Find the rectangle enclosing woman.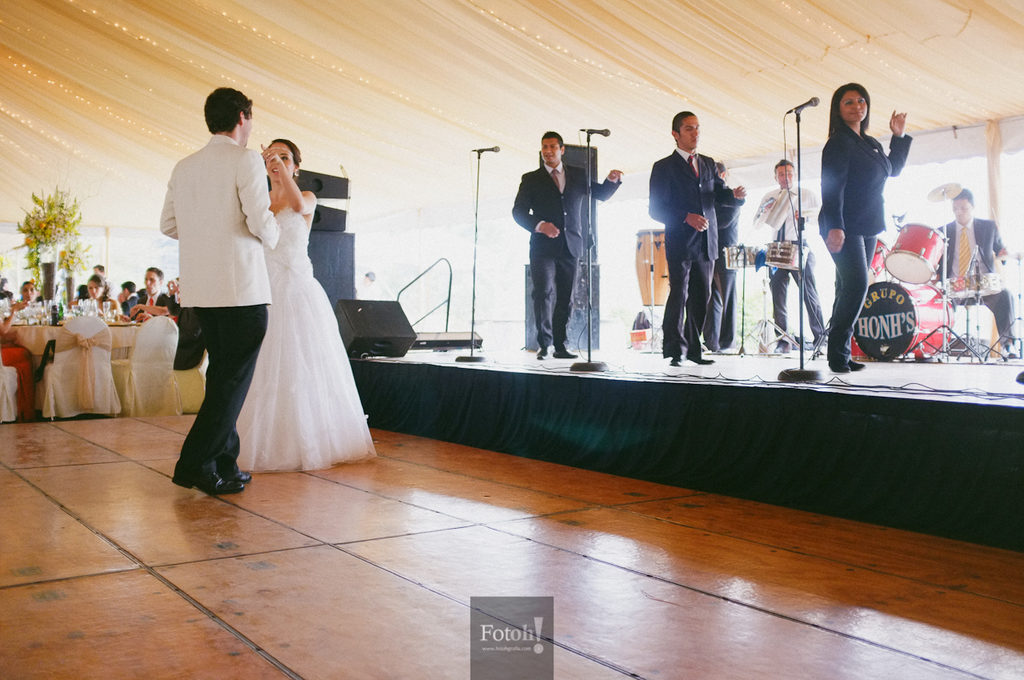
812,81,914,369.
